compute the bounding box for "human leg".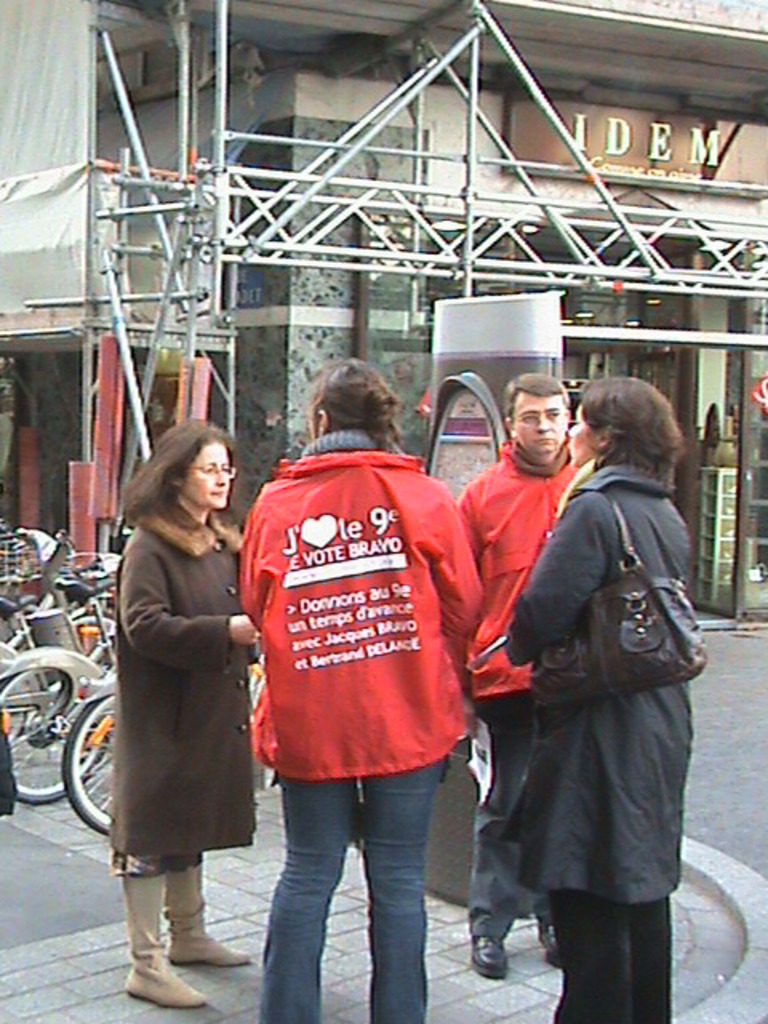
[x1=459, y1=712, x2=536, y2=978].
